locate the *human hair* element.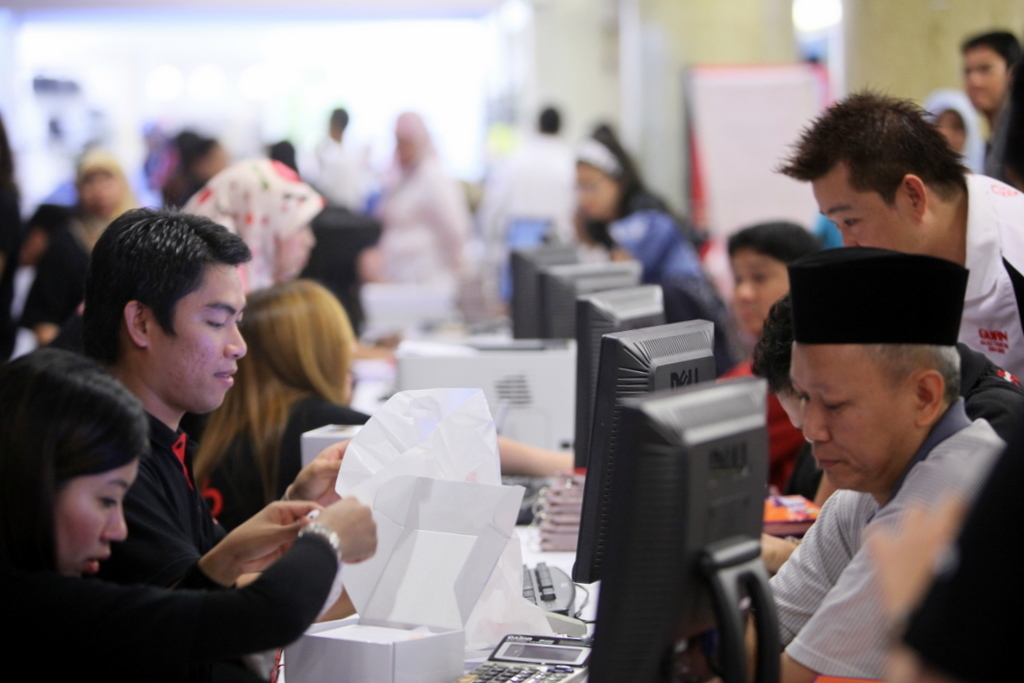
Element bbox: [307, 208, 389, 313].
